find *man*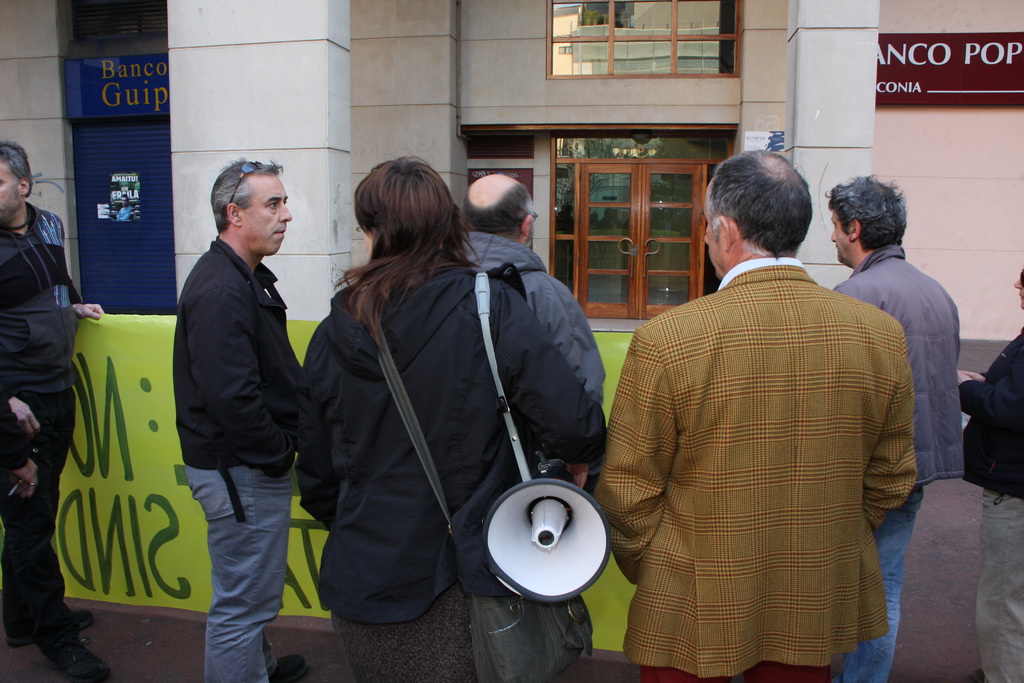
<region>588, 148, 915, 682</region>
